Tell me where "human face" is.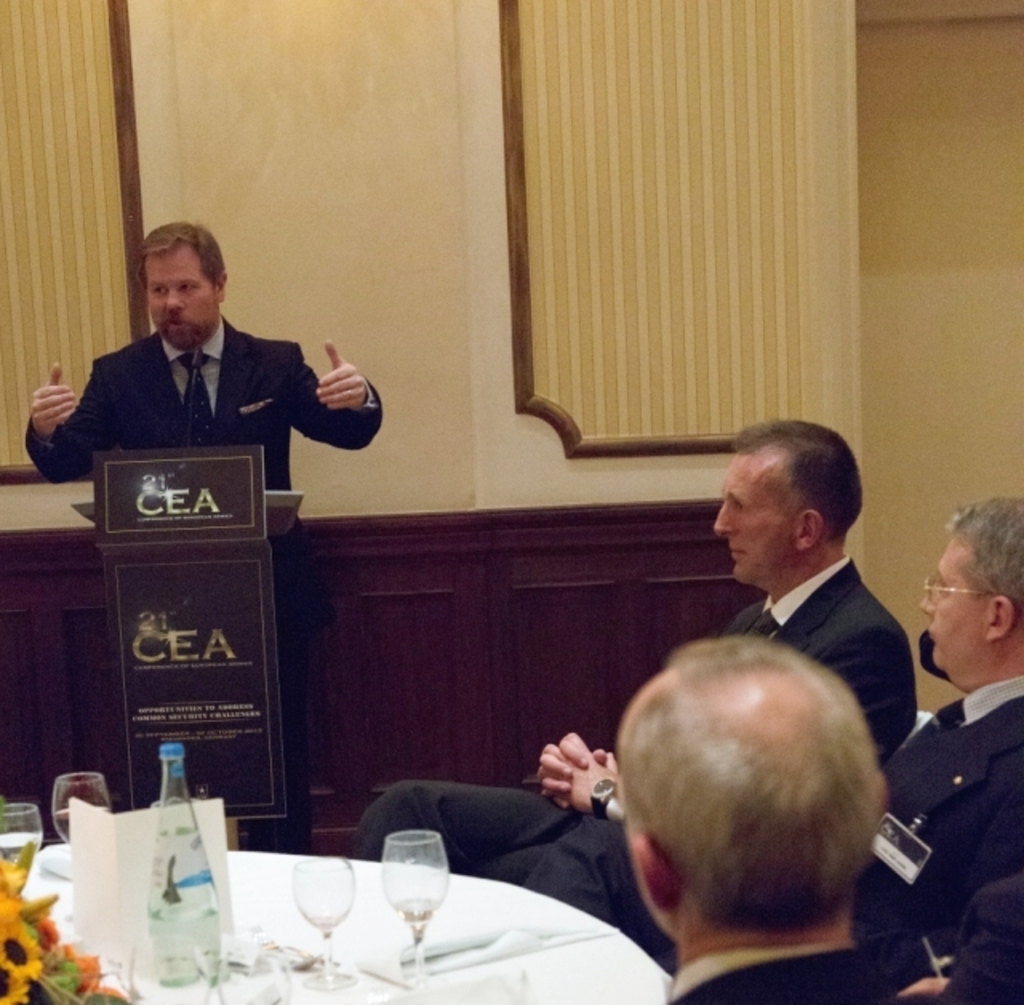
"human face" is at pyautogui.locateOnScreen(707, 448, 792, 581).
